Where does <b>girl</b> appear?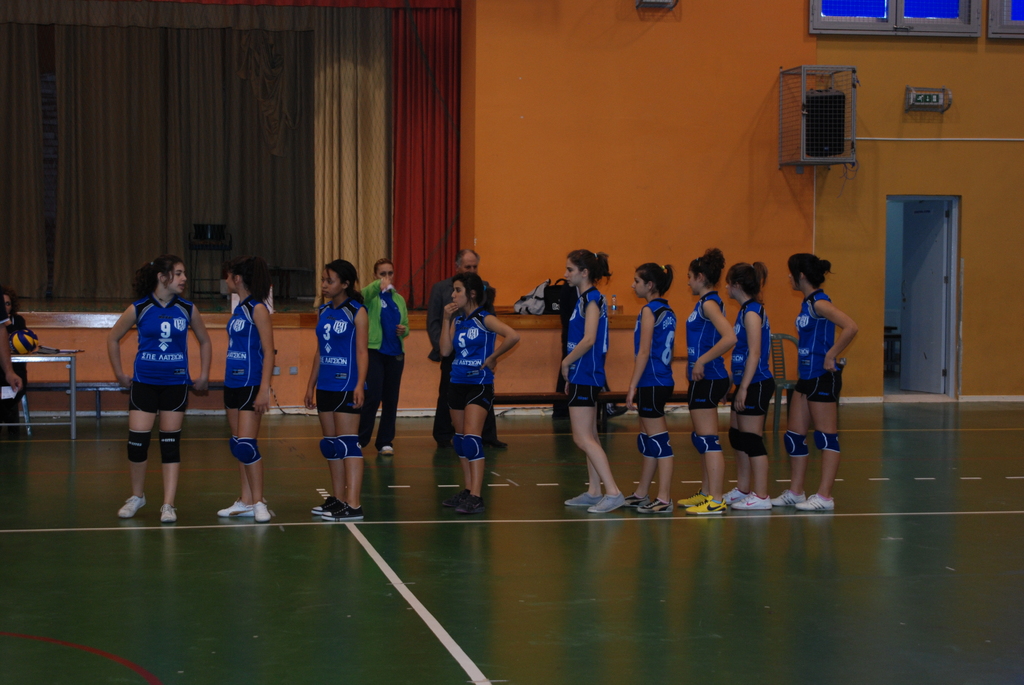
Appears at locate(561, 248, 624, 508).
